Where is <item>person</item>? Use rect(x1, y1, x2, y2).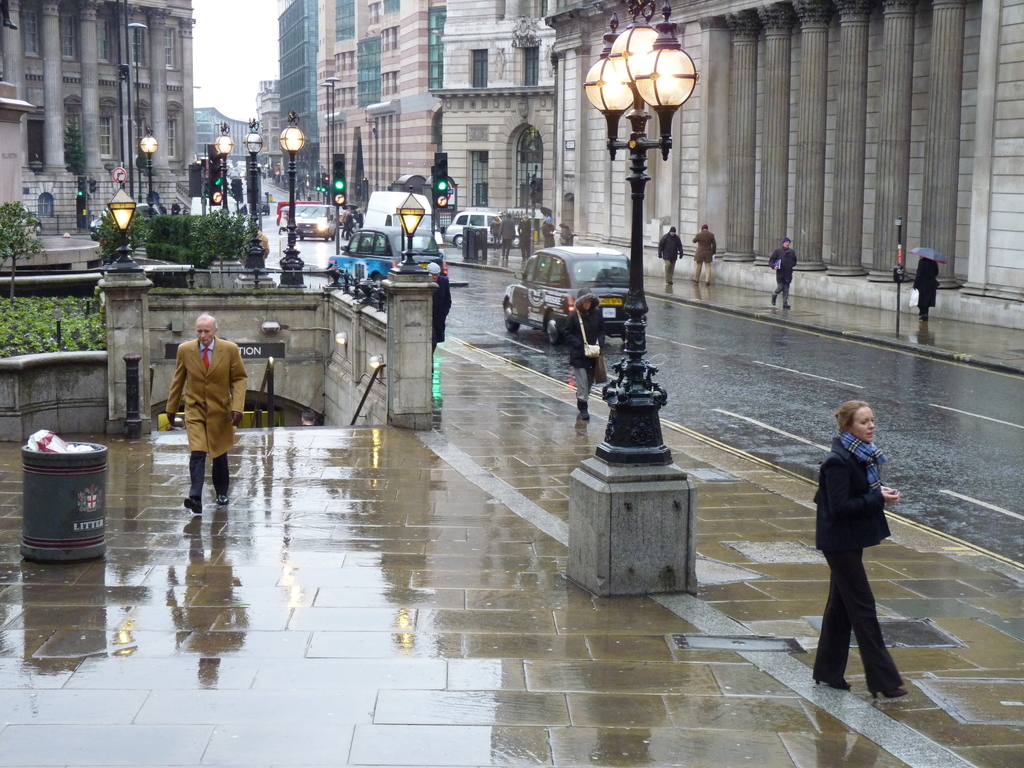
rect(769, 234, 797, 311).
